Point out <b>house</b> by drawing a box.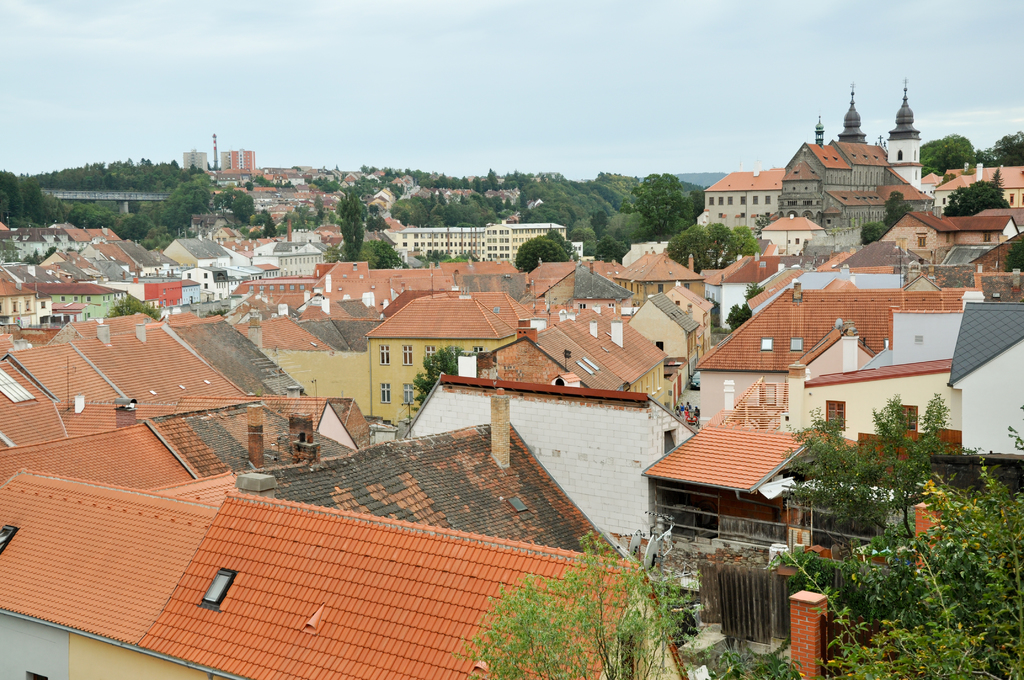
[x1=354, y1=197, x2=400, y2=262].
